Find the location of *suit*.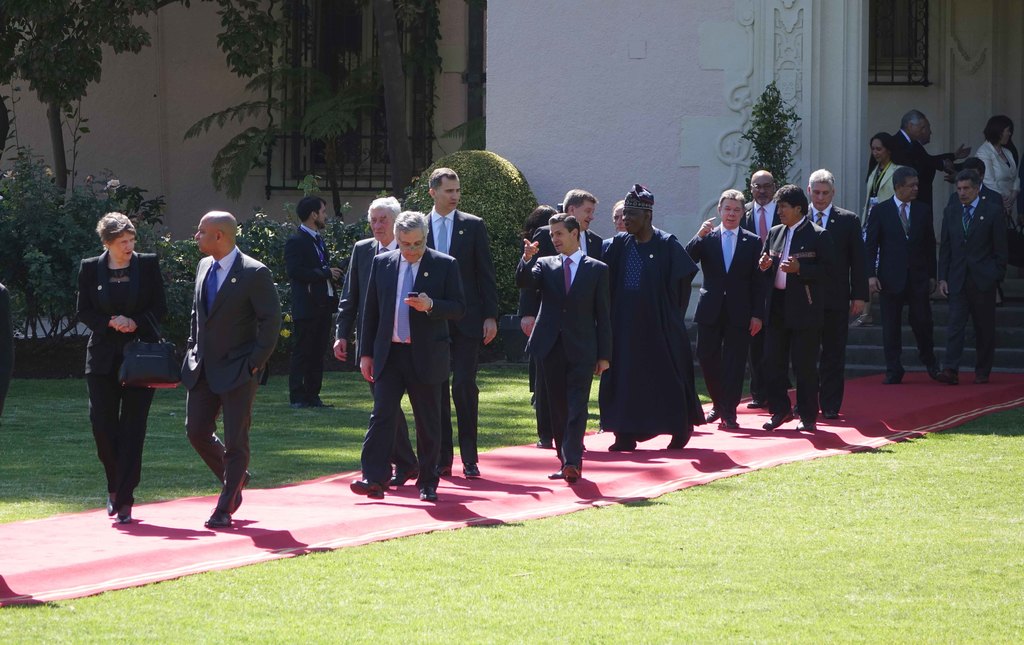
Location: region(278, 225, 341, 395).
